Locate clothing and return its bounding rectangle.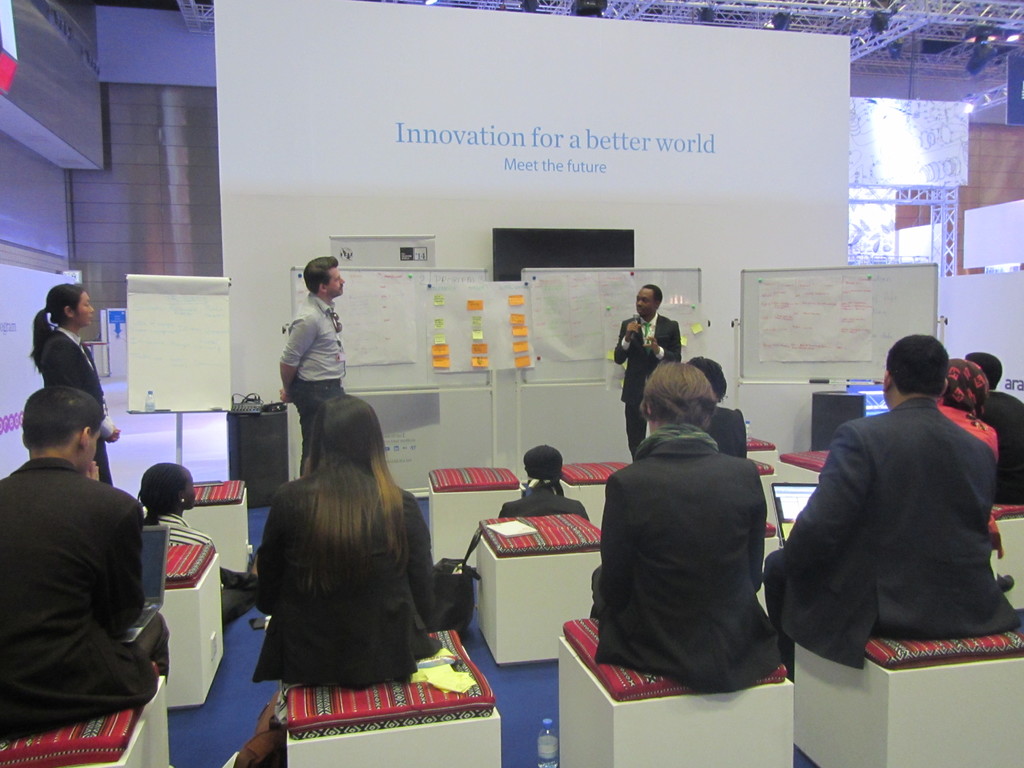
<box>783,363,1016,690</box>.
